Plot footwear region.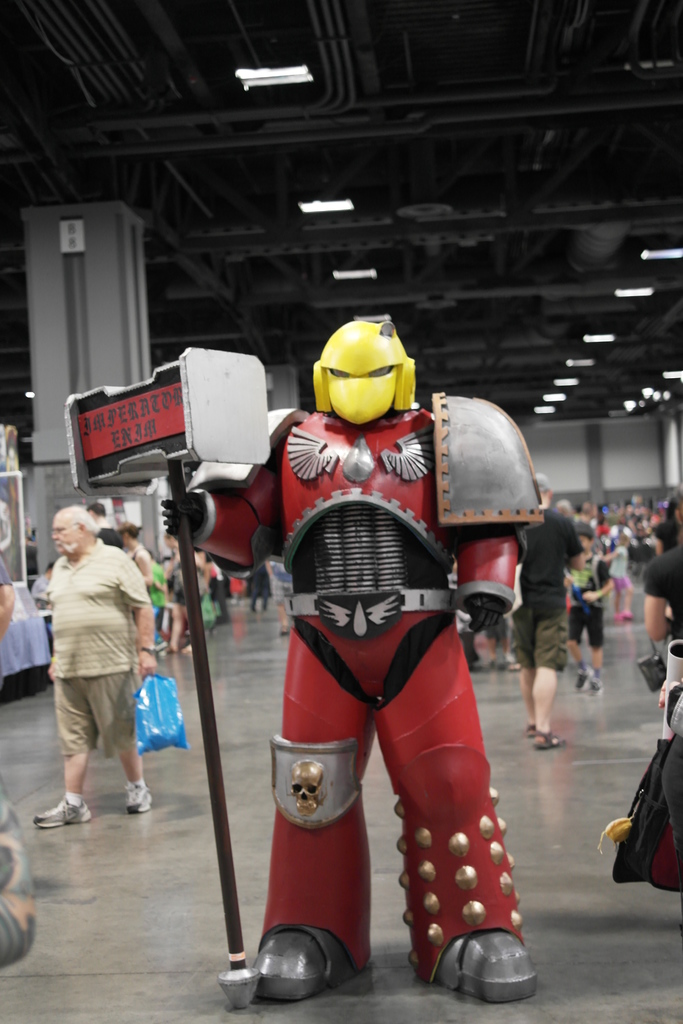
Plotted at 129/774/151/819.
